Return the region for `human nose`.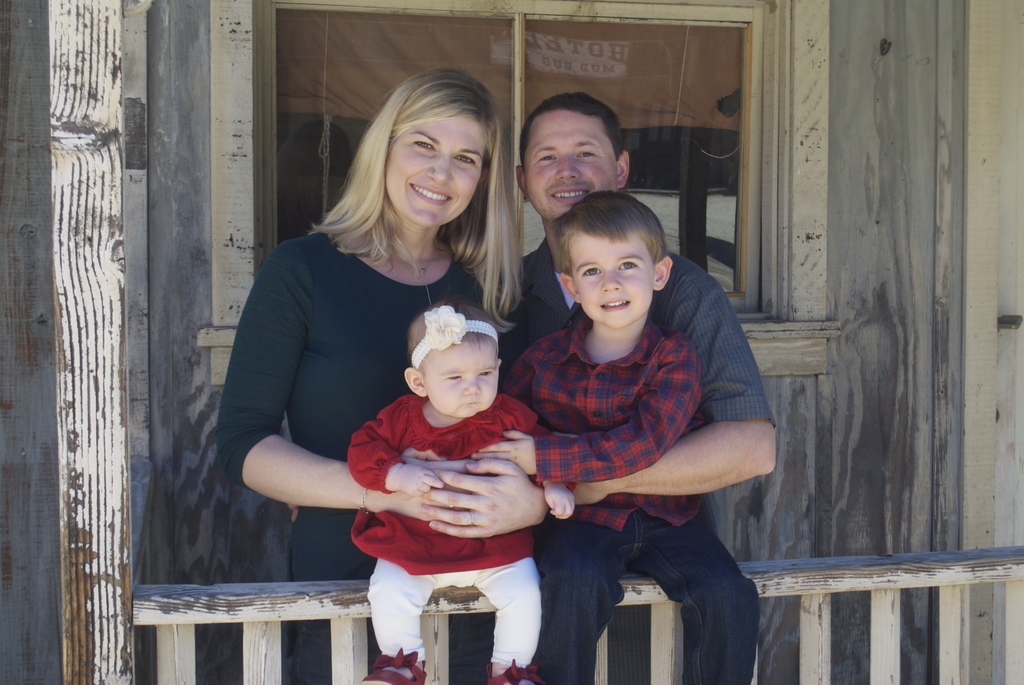
[left=602, top=274, right=624, bottom=292].
